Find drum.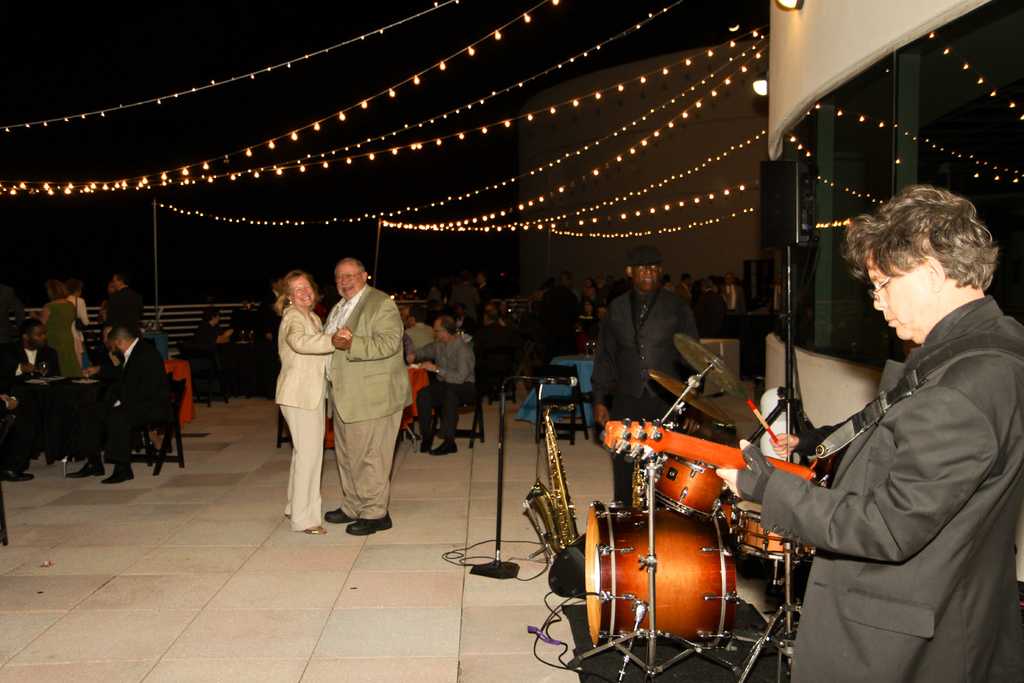
detection(648, 452, 724, 518).
